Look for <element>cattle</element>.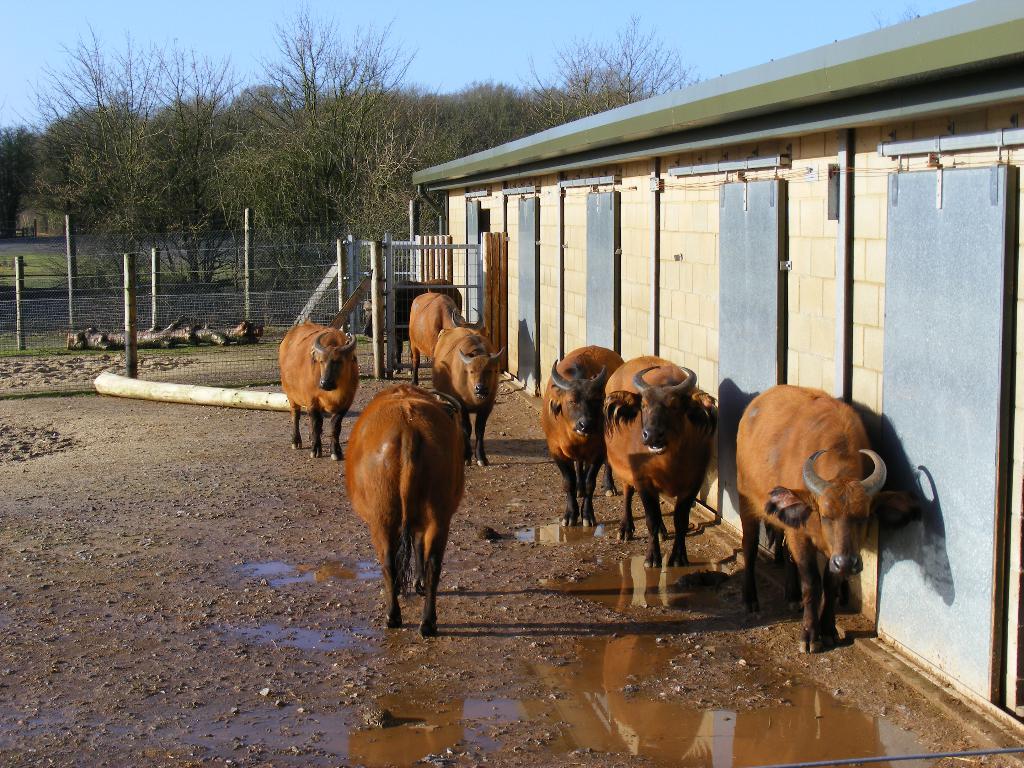
Found: 278, 324, 361, 460.
